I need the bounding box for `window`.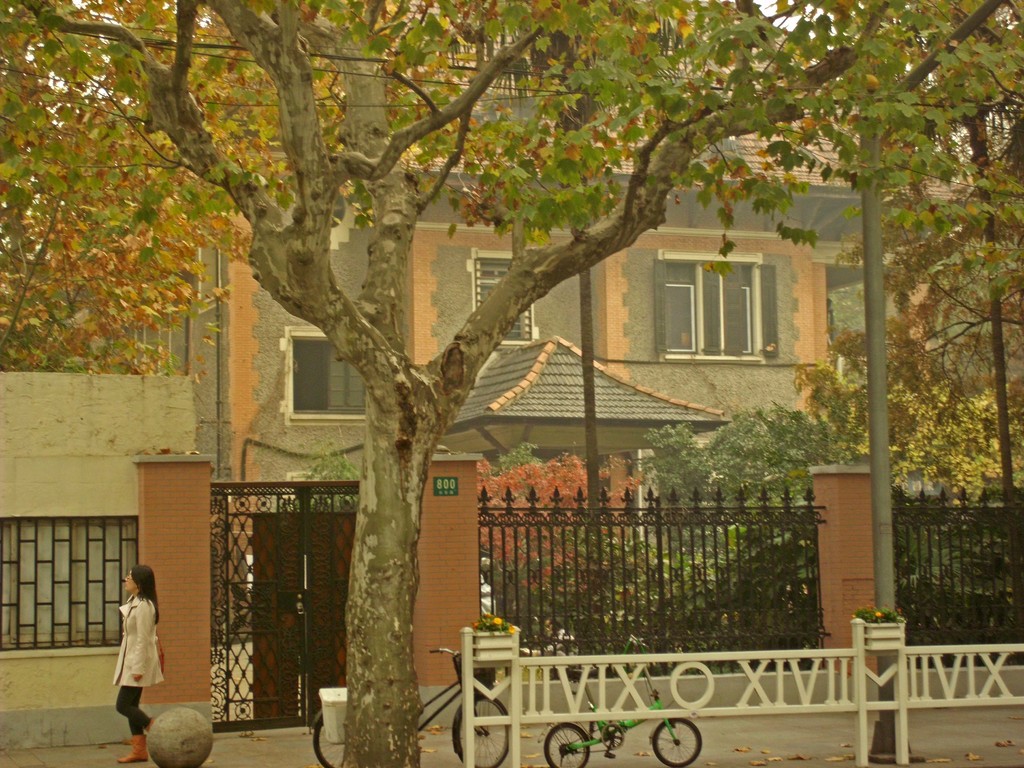
Here it is: {"x1": 468, "y1": 252, "x2": 532, "y2": 341}.
